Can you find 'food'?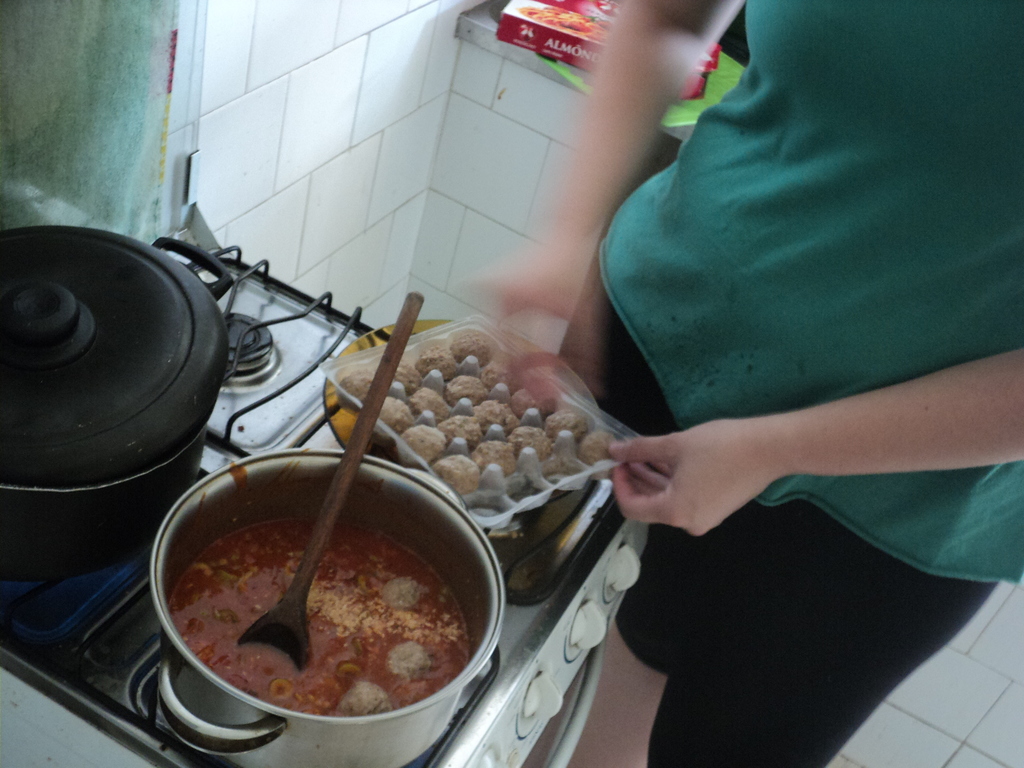
Yes, bounding box: 573 431 619 465.
